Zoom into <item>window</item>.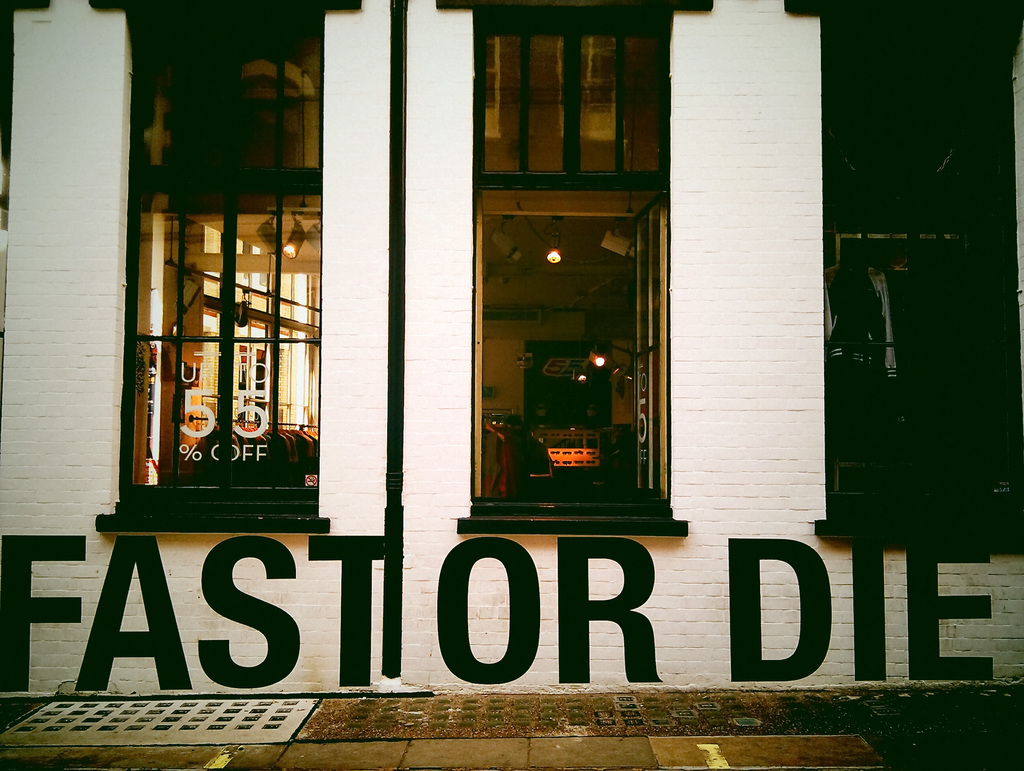
Zoom target: 106 53 332 522.
